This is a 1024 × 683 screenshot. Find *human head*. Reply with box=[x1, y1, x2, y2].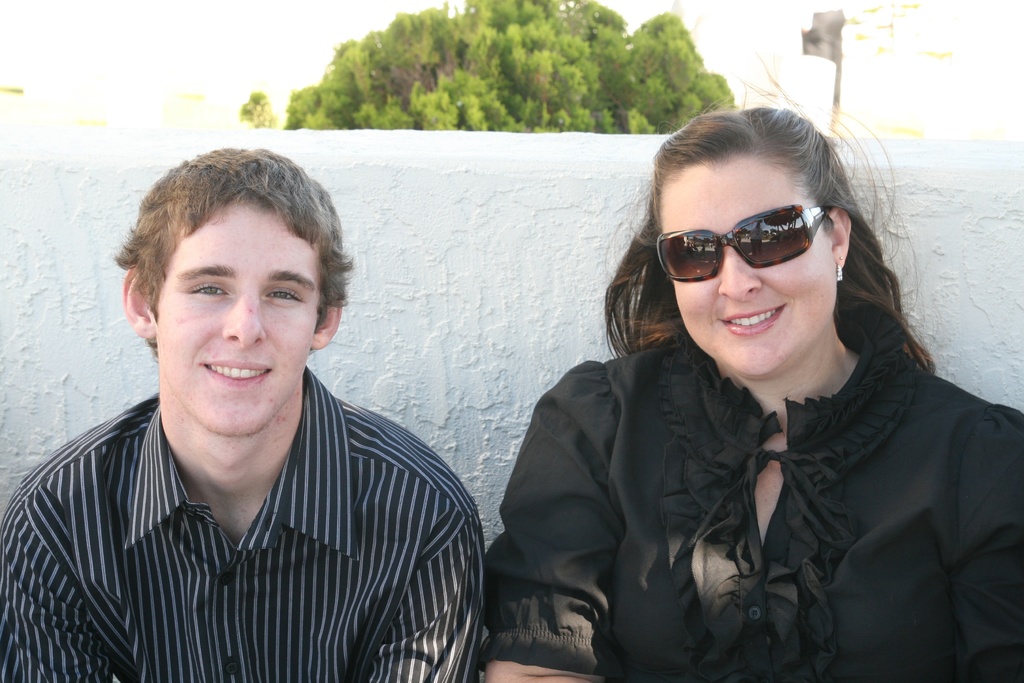
box=[114, 138, 356, 436].
